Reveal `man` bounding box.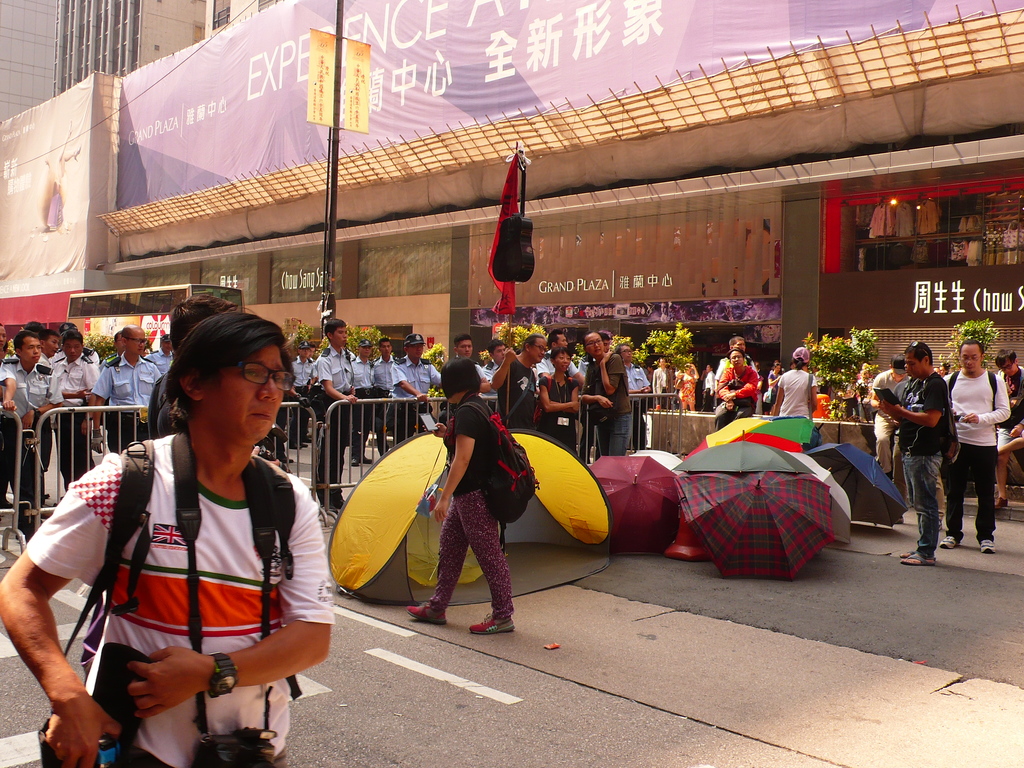
Revealed: locate(372, 333, 400, 456).
